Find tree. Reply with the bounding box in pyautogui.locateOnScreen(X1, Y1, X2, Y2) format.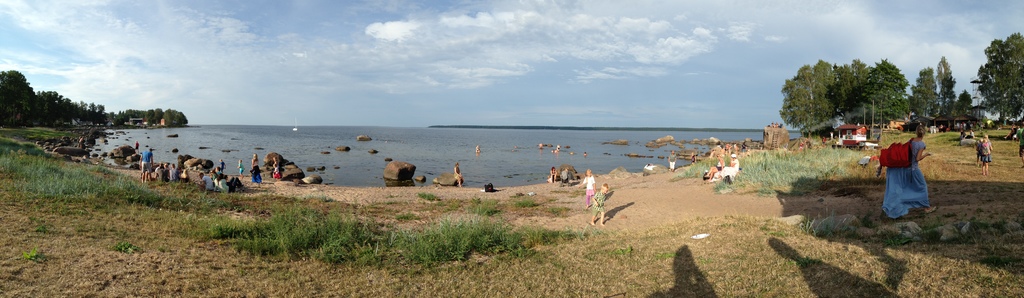
pyautogui.locateOnScreen(975, 30, 1023, 126).
